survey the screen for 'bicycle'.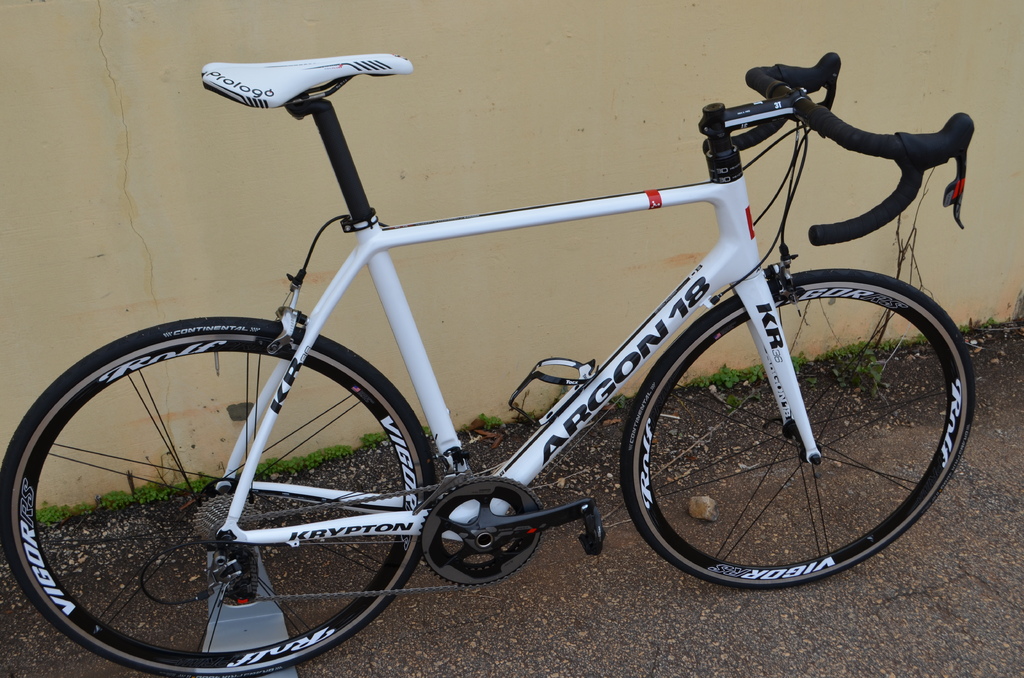
Survey found: <box>2,57,983,677</box>.
